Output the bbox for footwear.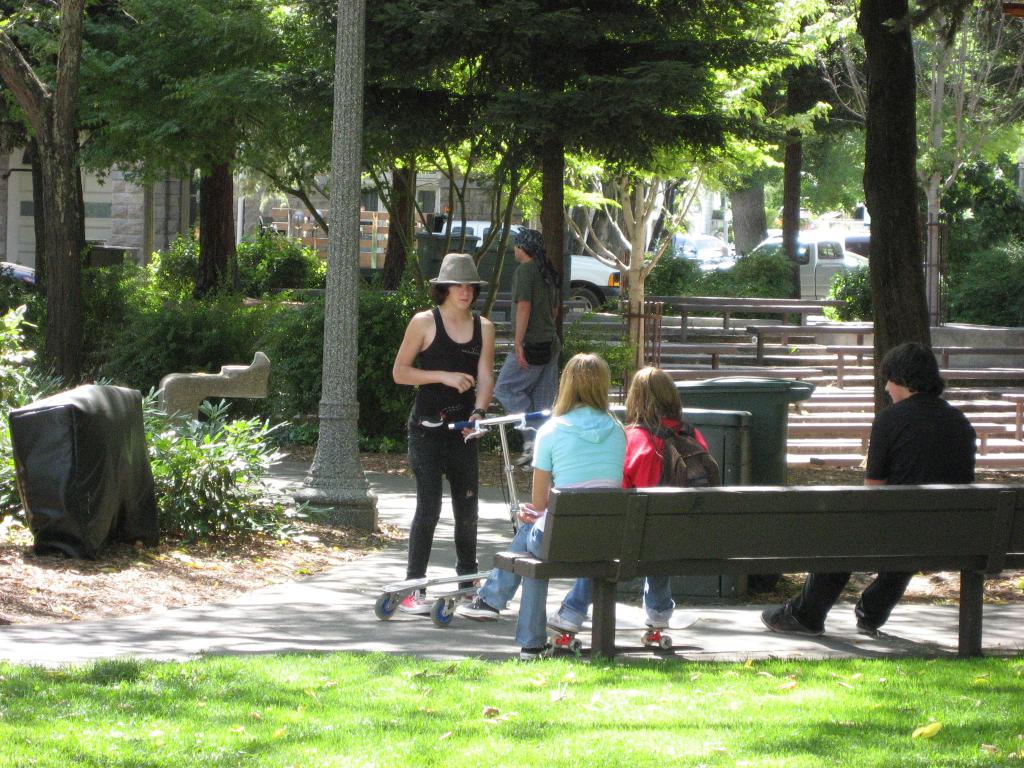
404,590,434,609.
